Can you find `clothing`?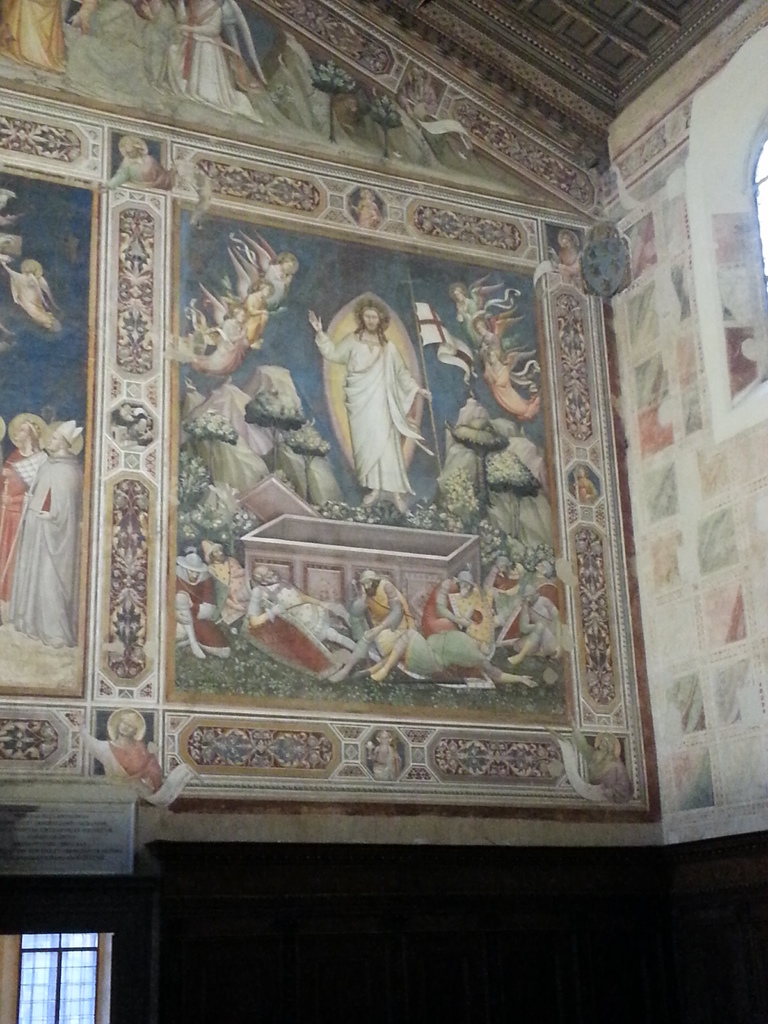
Yes, bounding box: crop(257, 579, 350, 669).
